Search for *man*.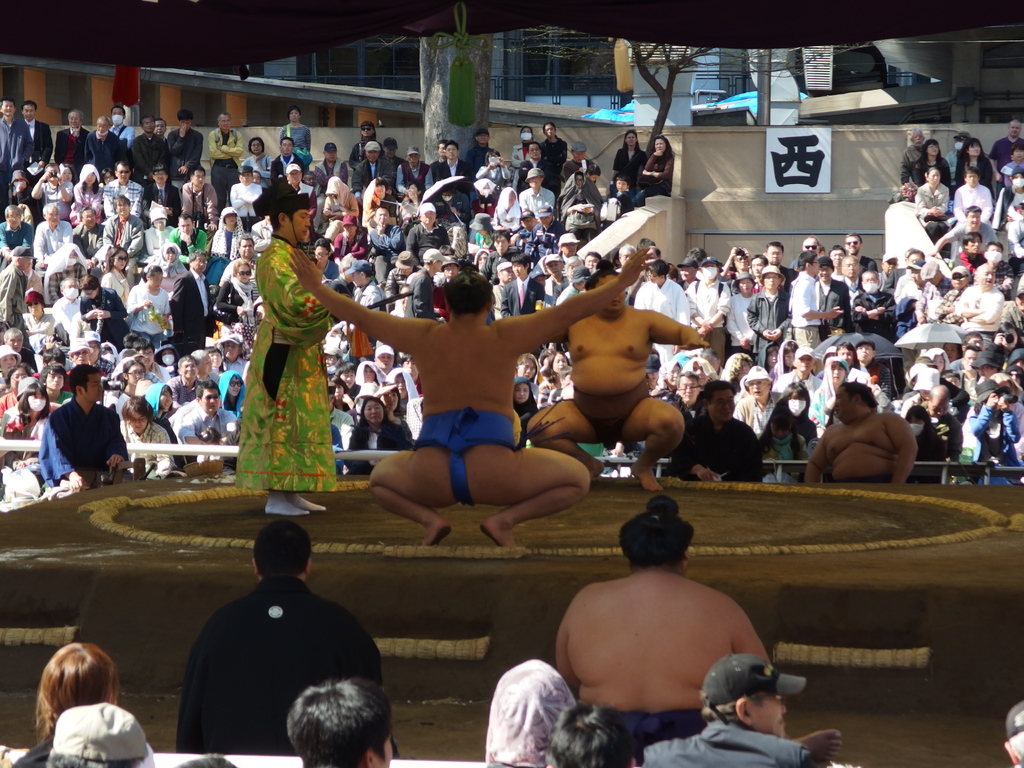
Found at bbox=[525, 266, 712, 488].
